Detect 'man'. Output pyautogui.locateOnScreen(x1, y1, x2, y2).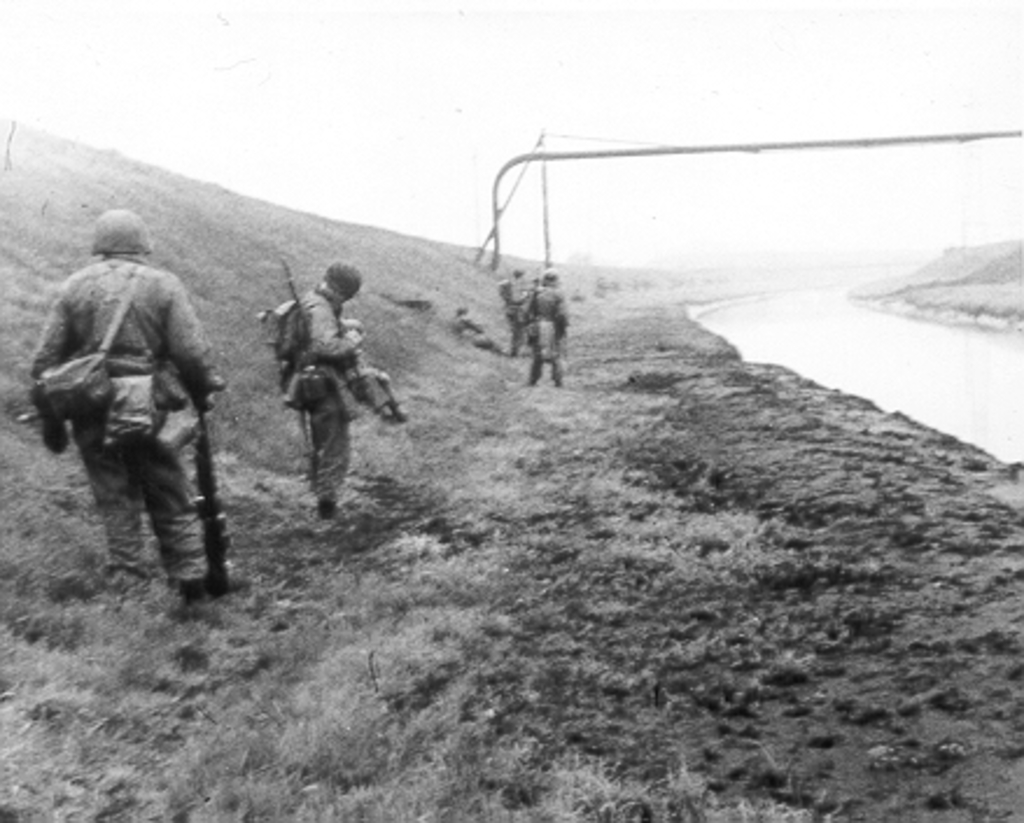
pyautogui.locateOnScreen(303, 261, 355, 515).
